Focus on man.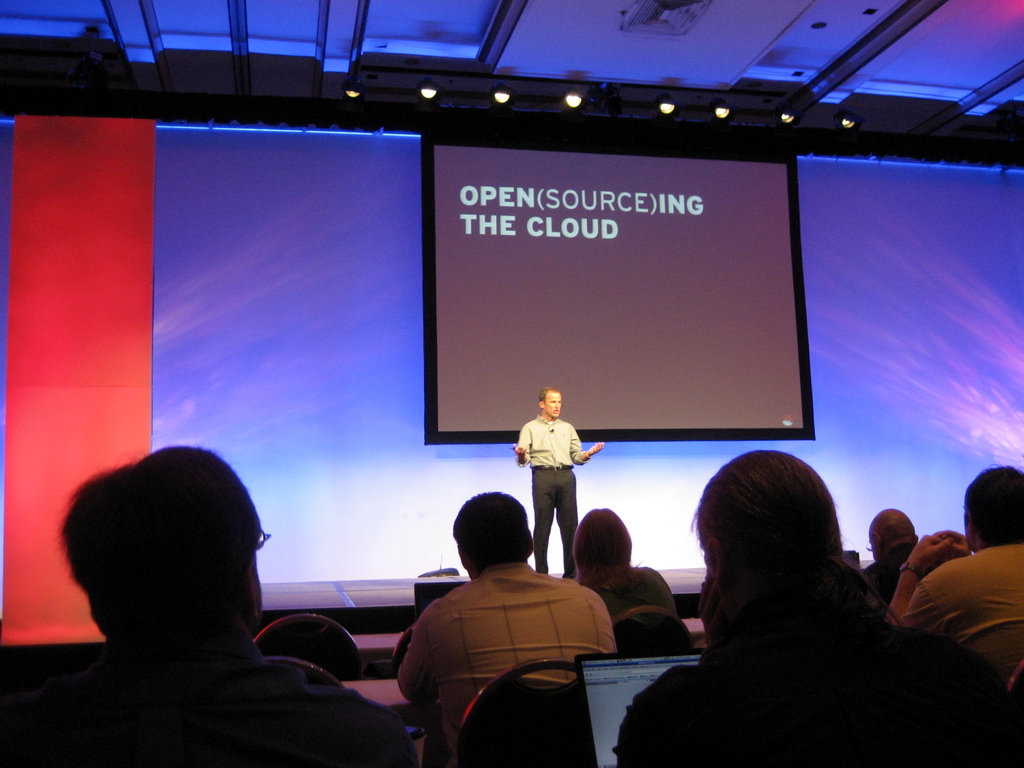
Focused at locate(857, 505, 918, 610).
